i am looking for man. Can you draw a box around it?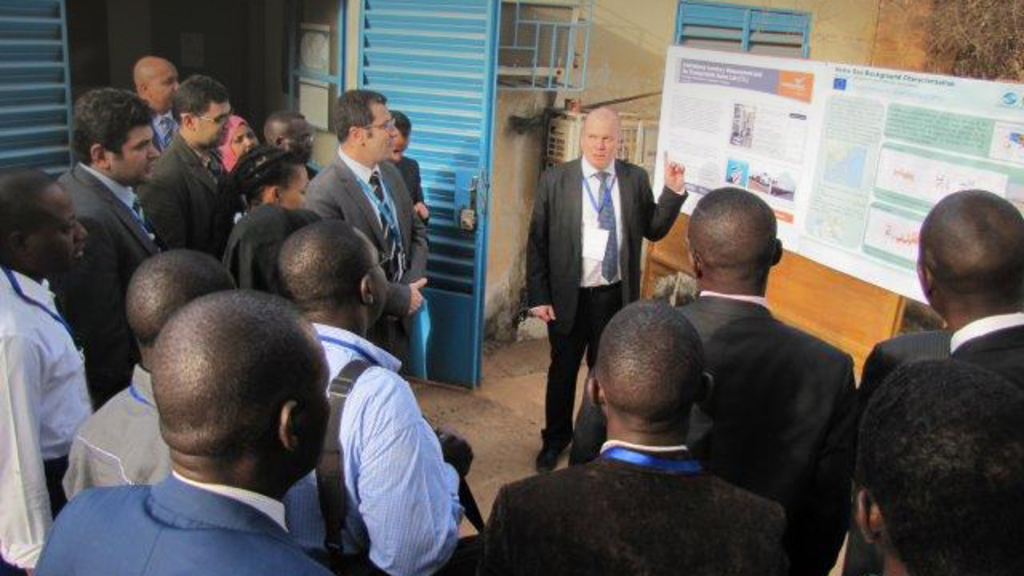
Sure, the bounding box is box(0, 165, 99, 574).
